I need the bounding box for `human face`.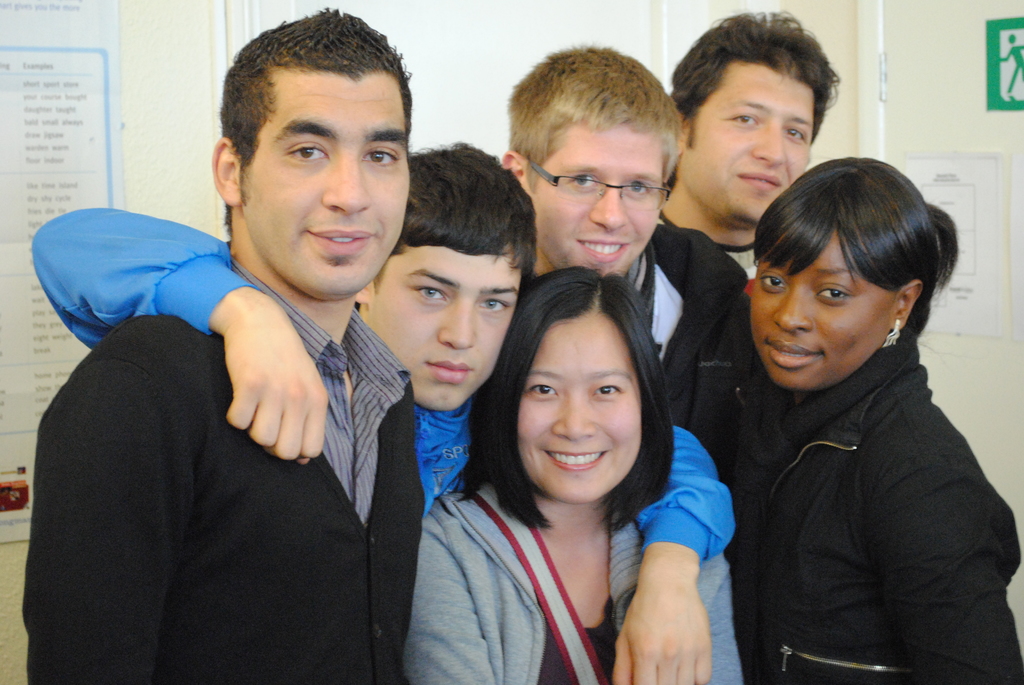
Here it is: rect(518, 105, 664, 280).
